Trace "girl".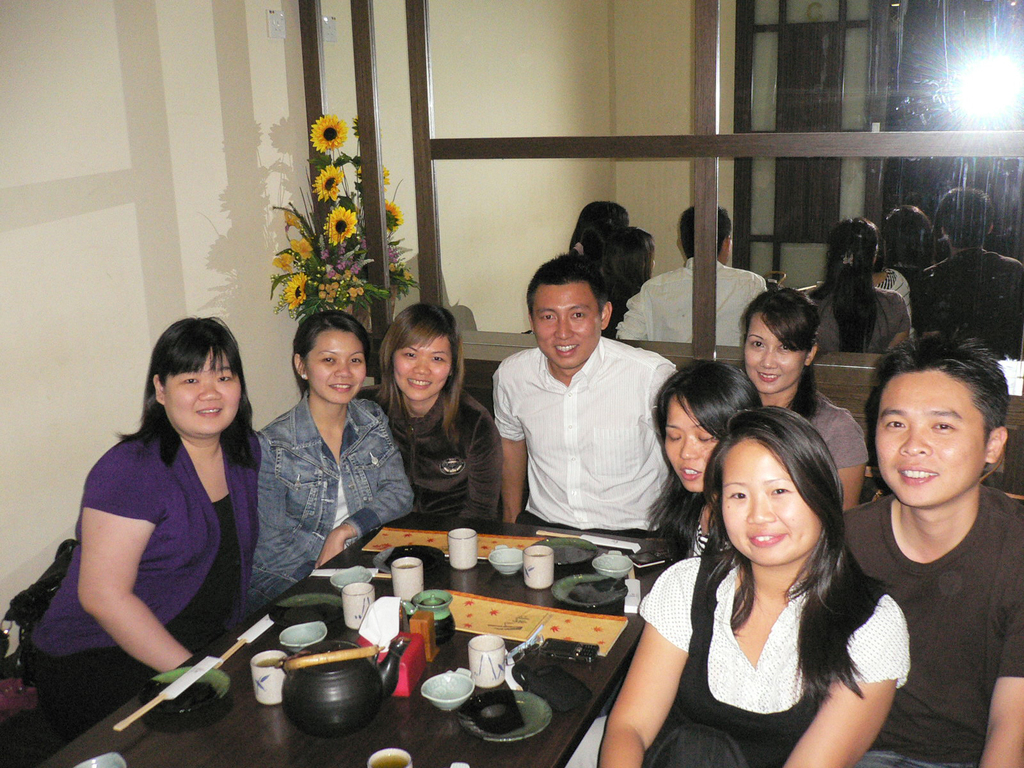
Traced to 27 314 261 744.
